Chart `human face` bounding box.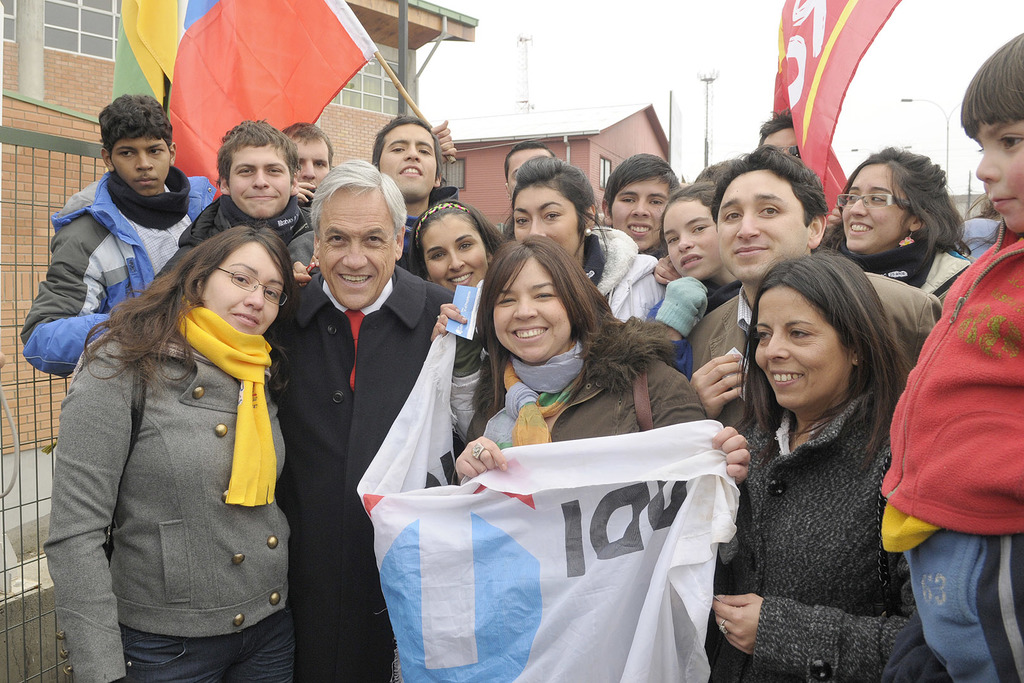
Charted: (x1=492, y1=255, x2=570, y2=360).
